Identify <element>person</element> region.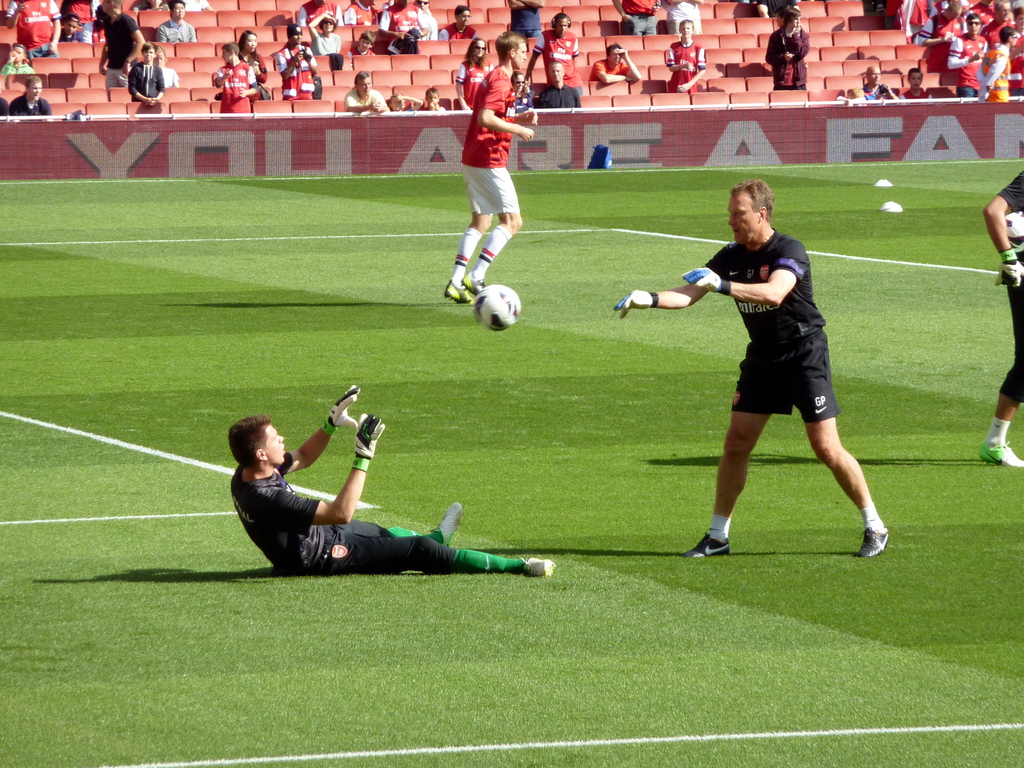
Region: pyautogui.locateOnScreen(9, 70, 51, 115).
